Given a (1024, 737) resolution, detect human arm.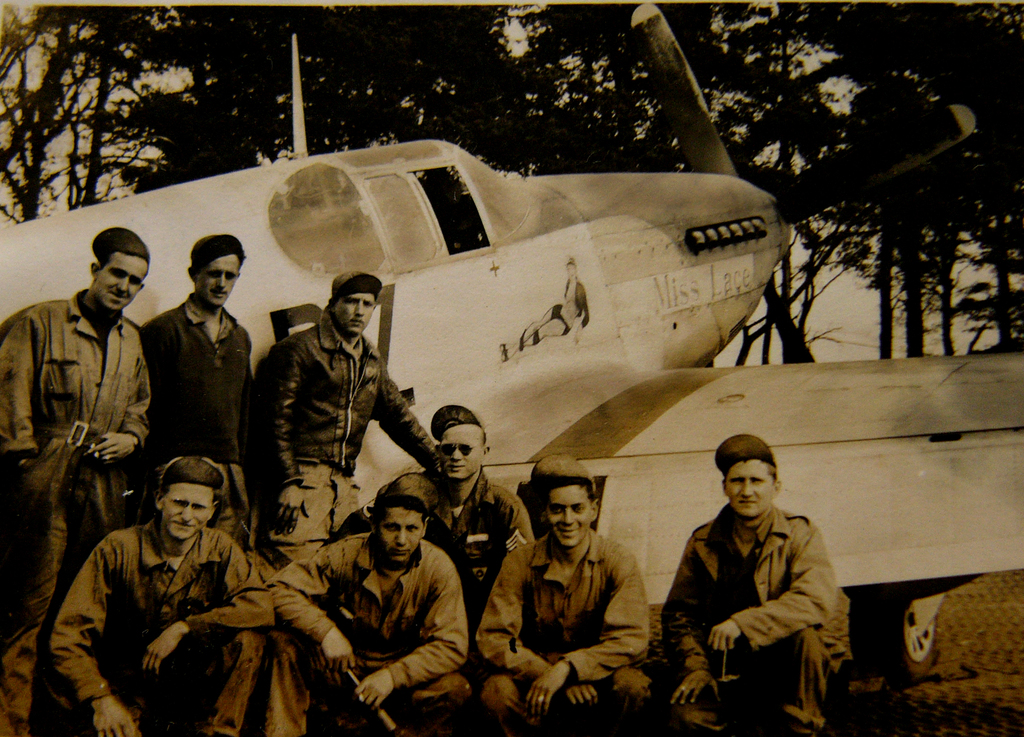
268 543 353 672.
